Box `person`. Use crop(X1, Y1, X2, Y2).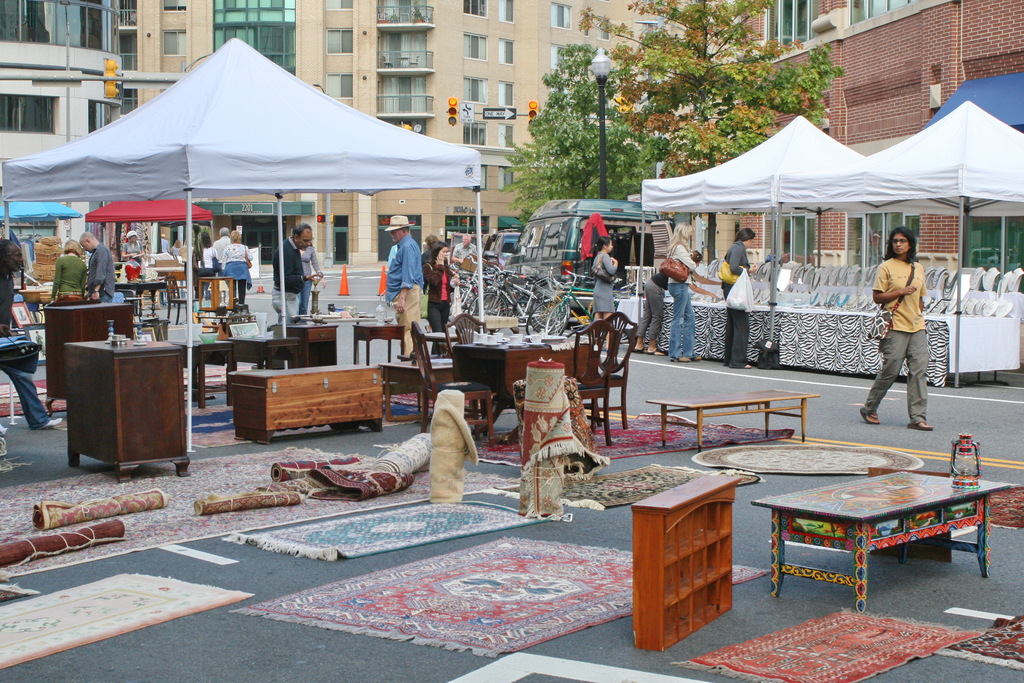
crop(876, 208, 950, 437).
